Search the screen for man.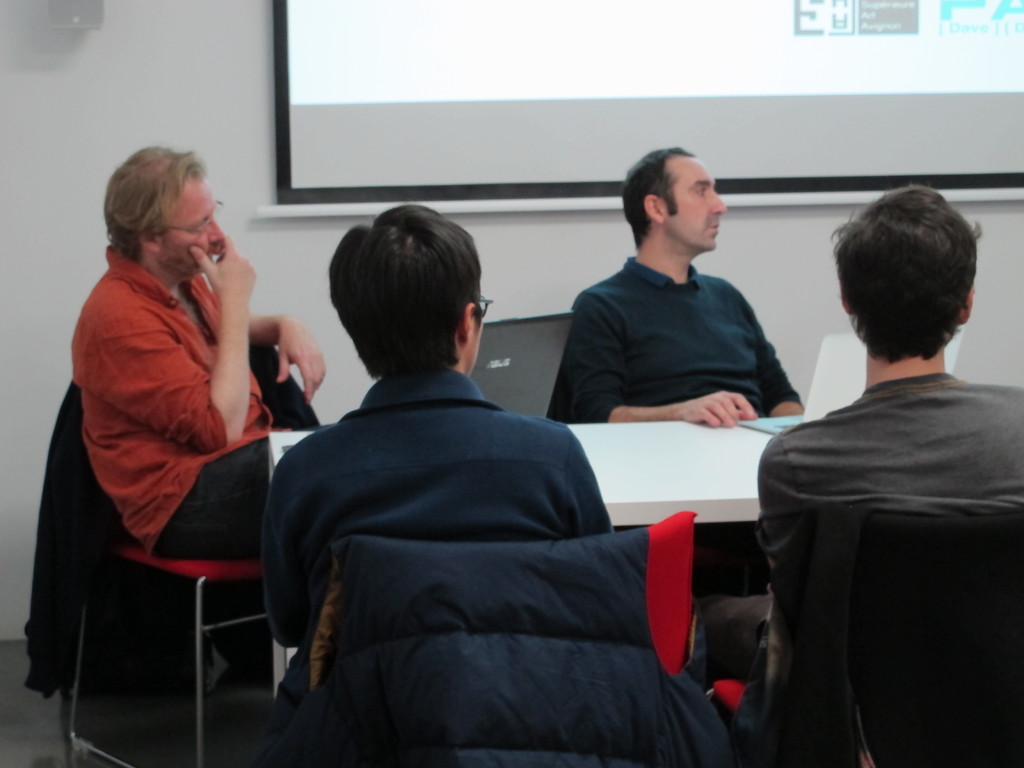
Found at {"left": 260, "top": 202, "right": 611, "bottom": 648}.
